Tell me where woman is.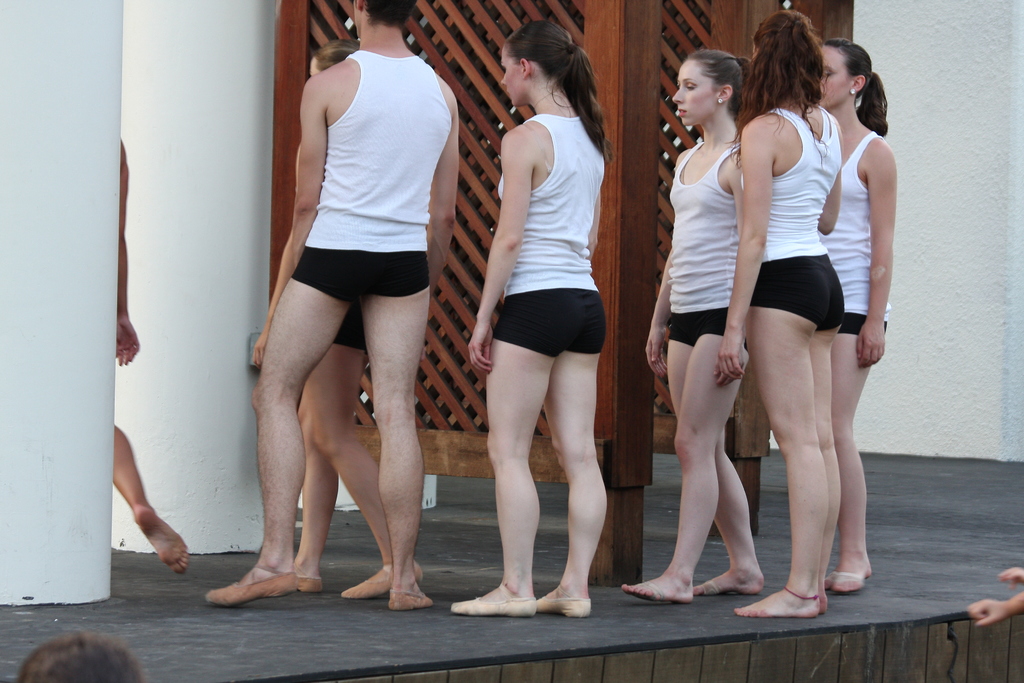
woman is at 714/10/852/625.
